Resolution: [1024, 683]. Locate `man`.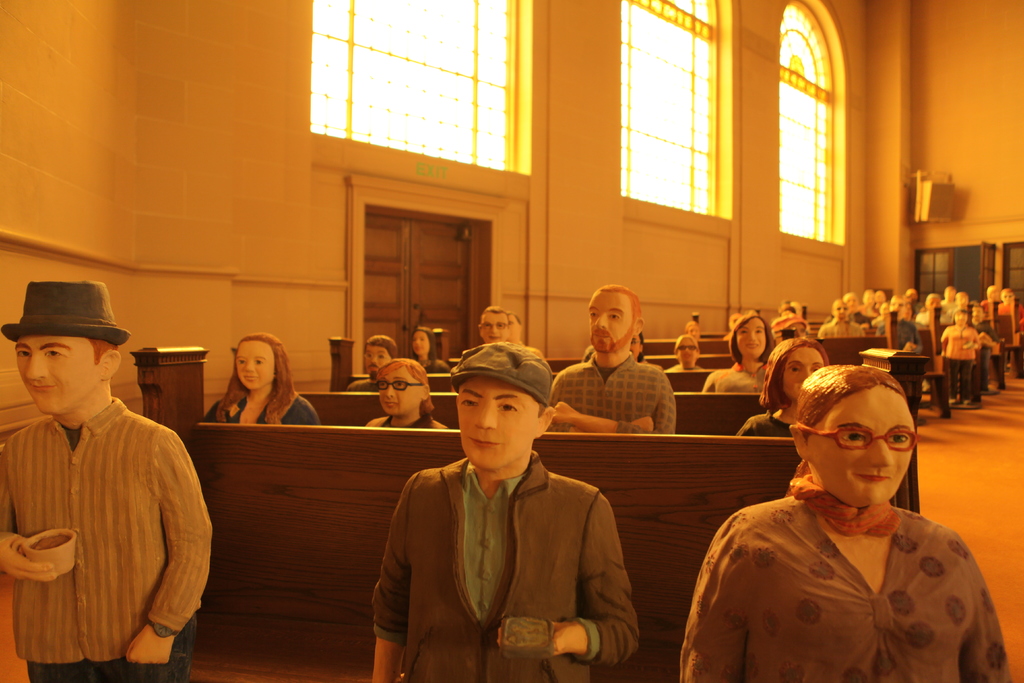
0, 274, 215, 679.
